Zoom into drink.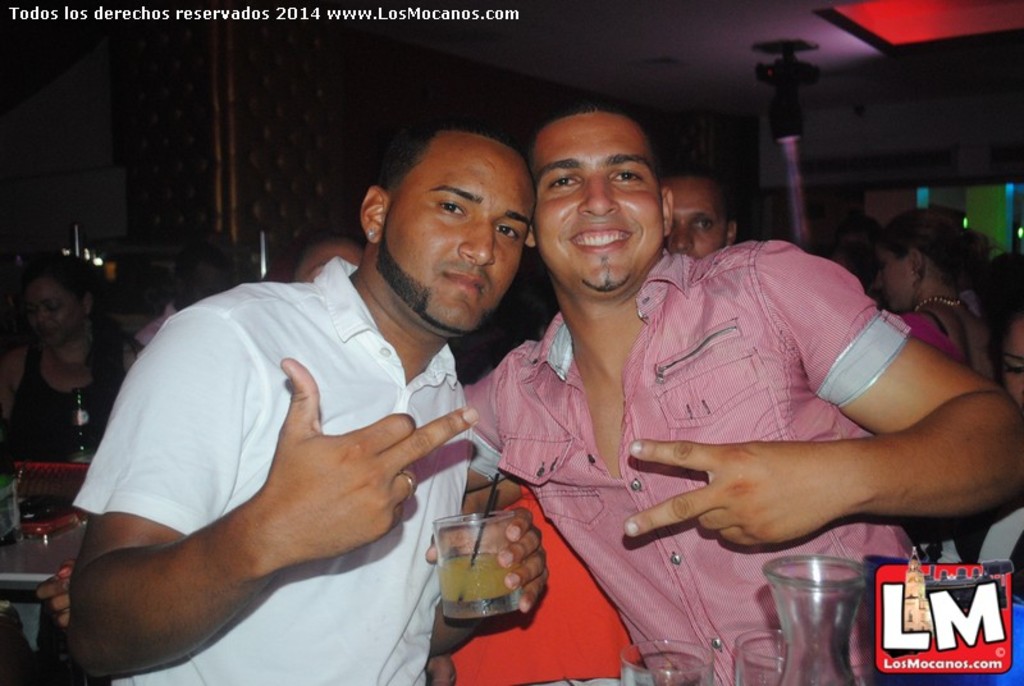
Zoom target: Rect(426, 509, 548, 639).
